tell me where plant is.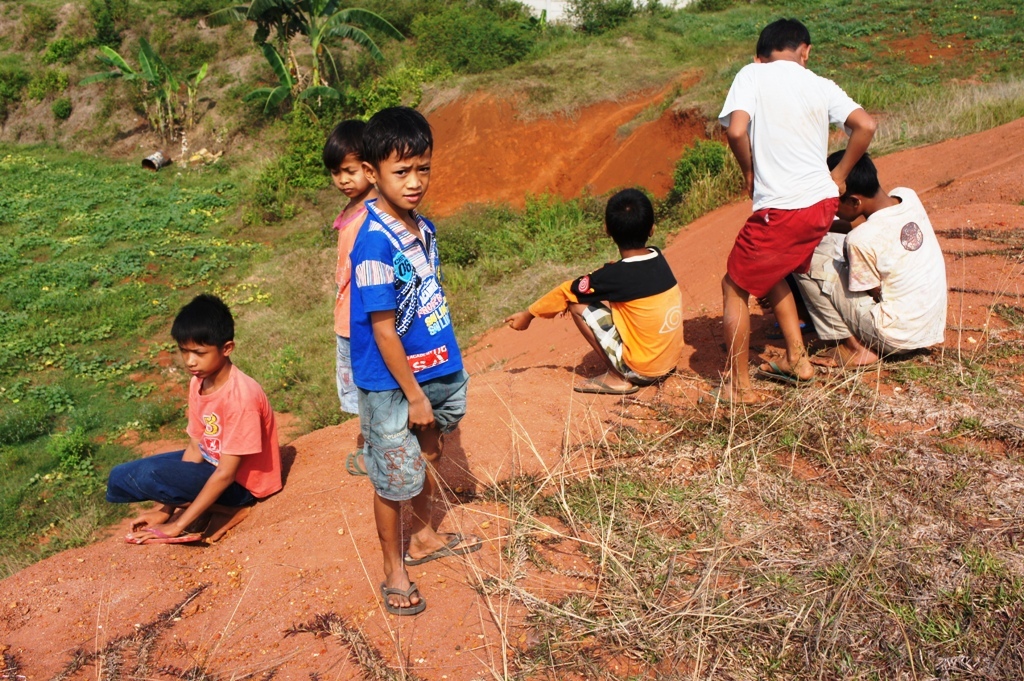
plant is at bbox(570, 0, 683, 53).
